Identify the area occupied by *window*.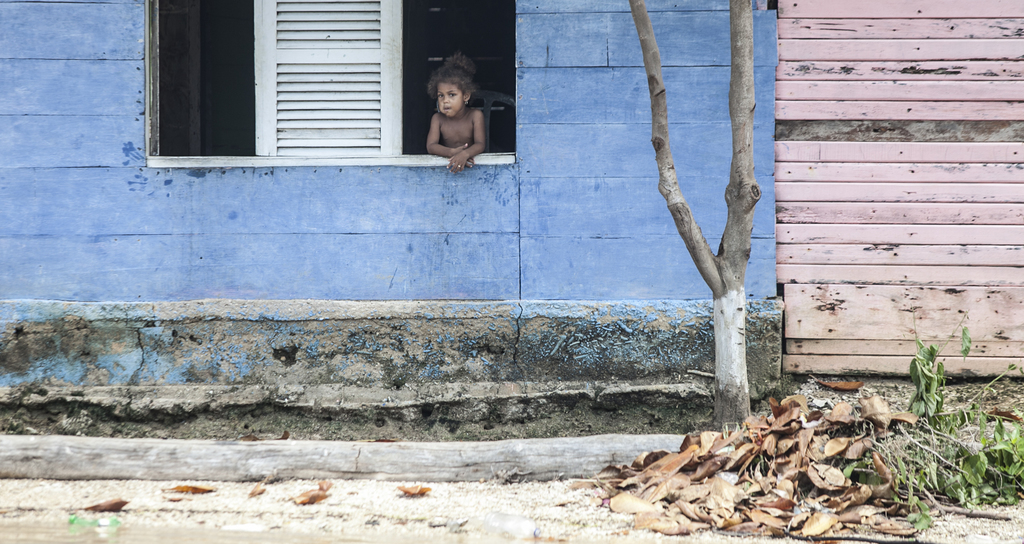
Area: (left=148, top=8, right=267, bottom=157).
